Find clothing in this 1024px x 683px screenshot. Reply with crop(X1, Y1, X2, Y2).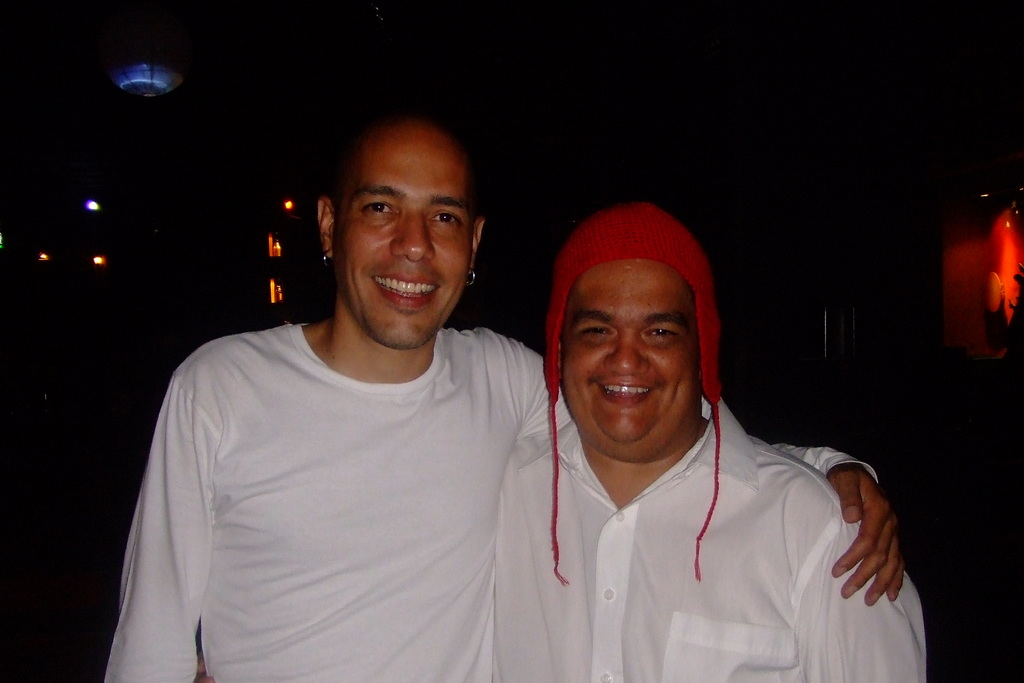
crop(497, 418, 929, 682).
